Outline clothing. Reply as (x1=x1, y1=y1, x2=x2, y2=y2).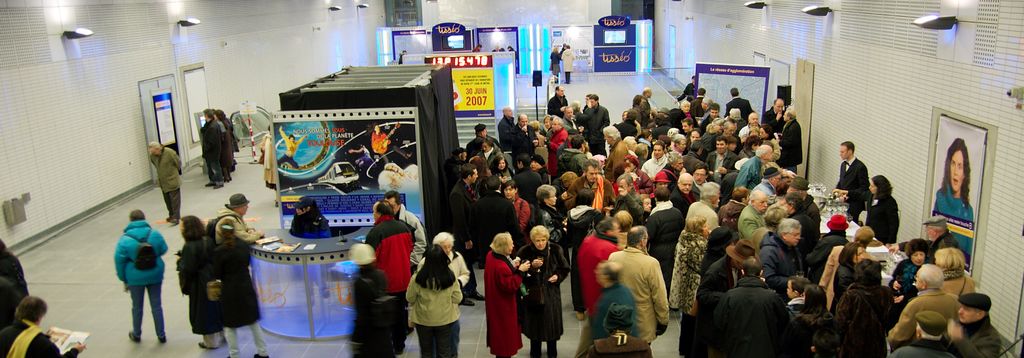
(x1=370, y1=129, x2=409, y2=168).
